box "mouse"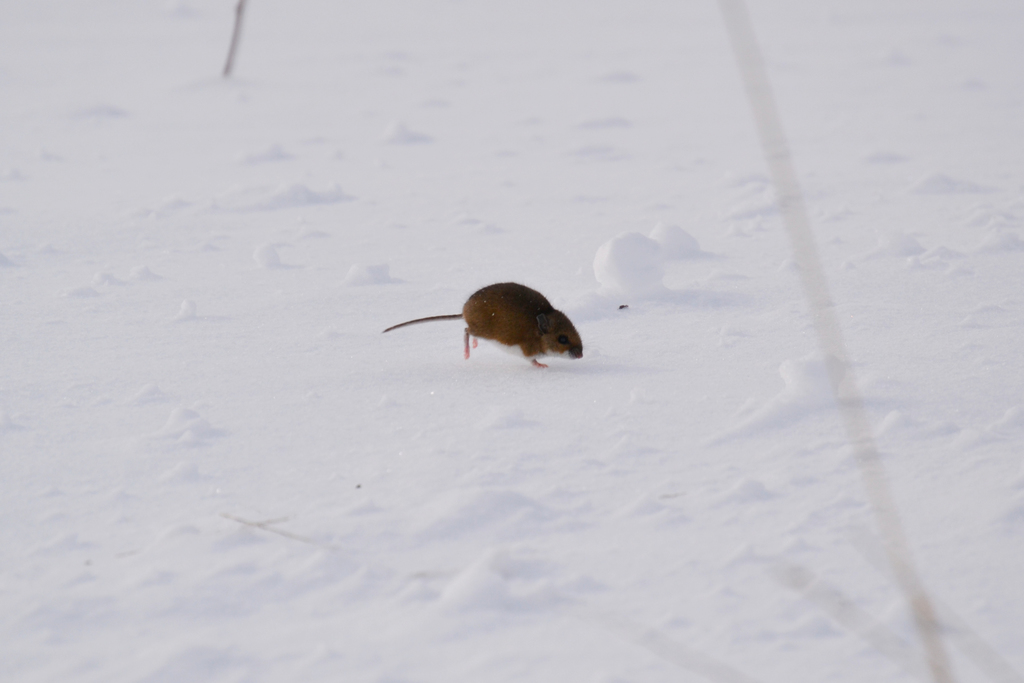
(384,271,578,374)
